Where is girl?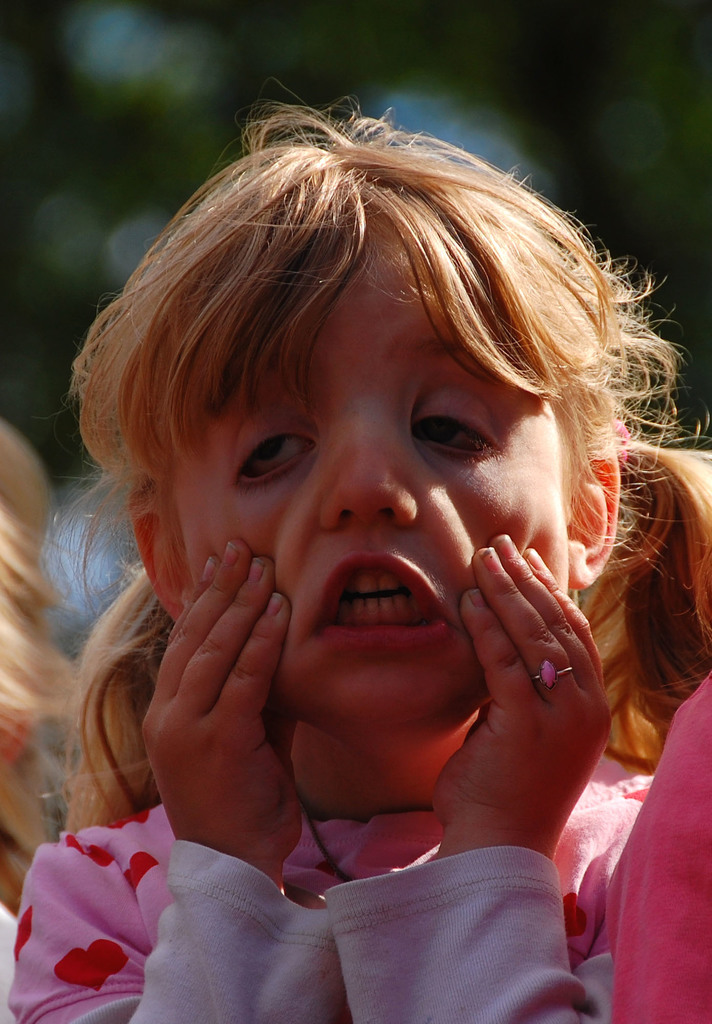
0, 81, 711, 1023.
